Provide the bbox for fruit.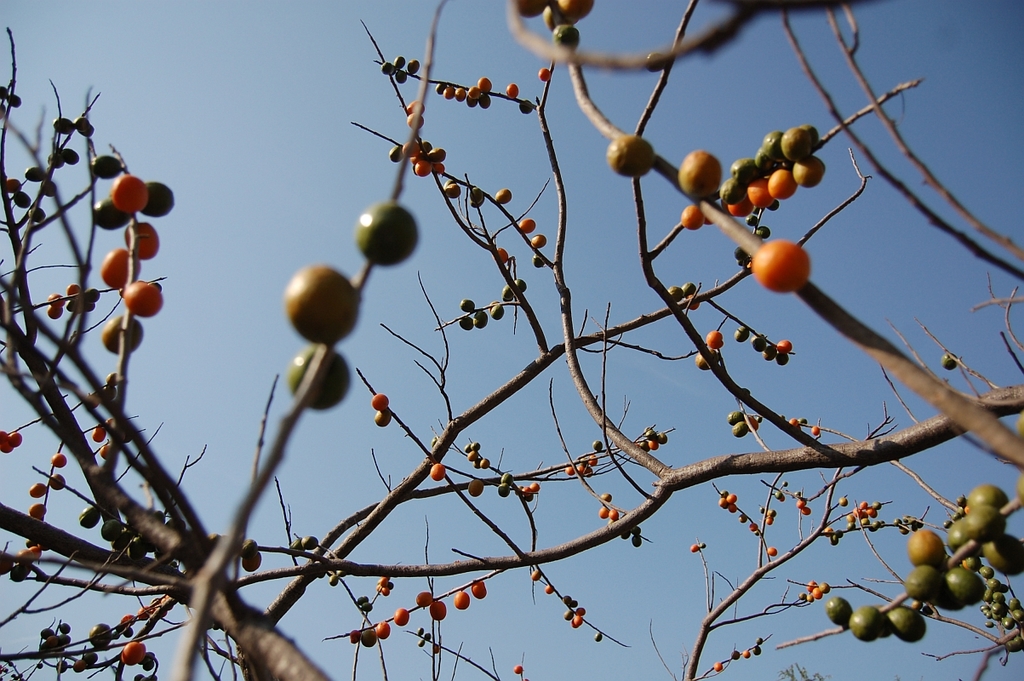
(751, 242, 812, 294).
